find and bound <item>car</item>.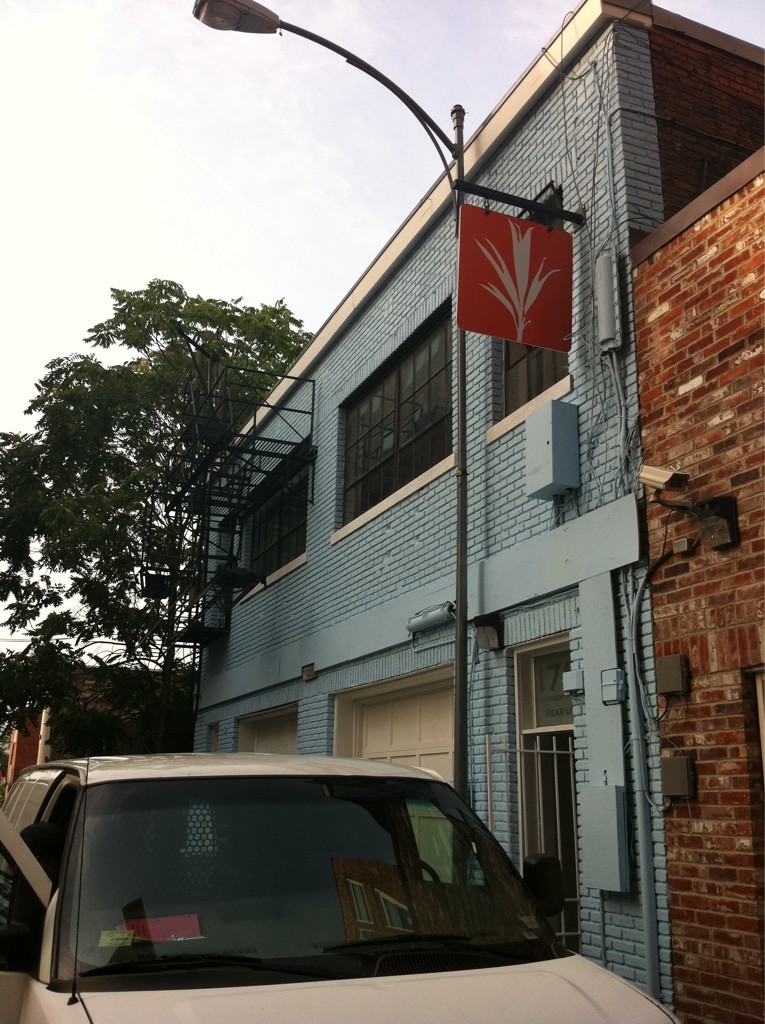
Bound: (0,752,674,1023).
